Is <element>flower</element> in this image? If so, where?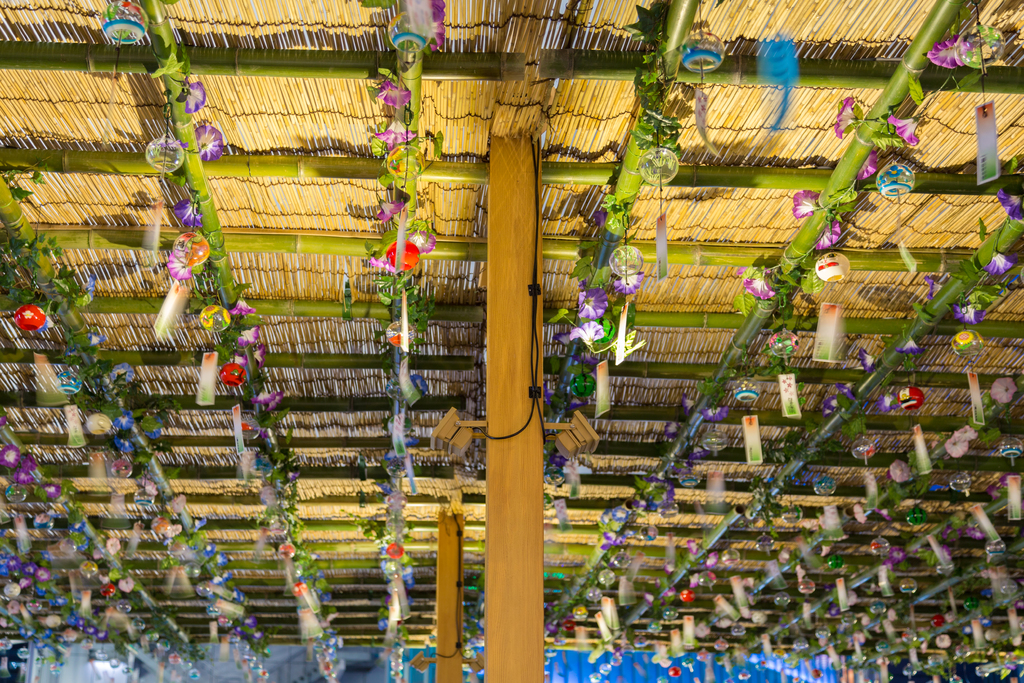
Yes, at [112,366,133,386].
